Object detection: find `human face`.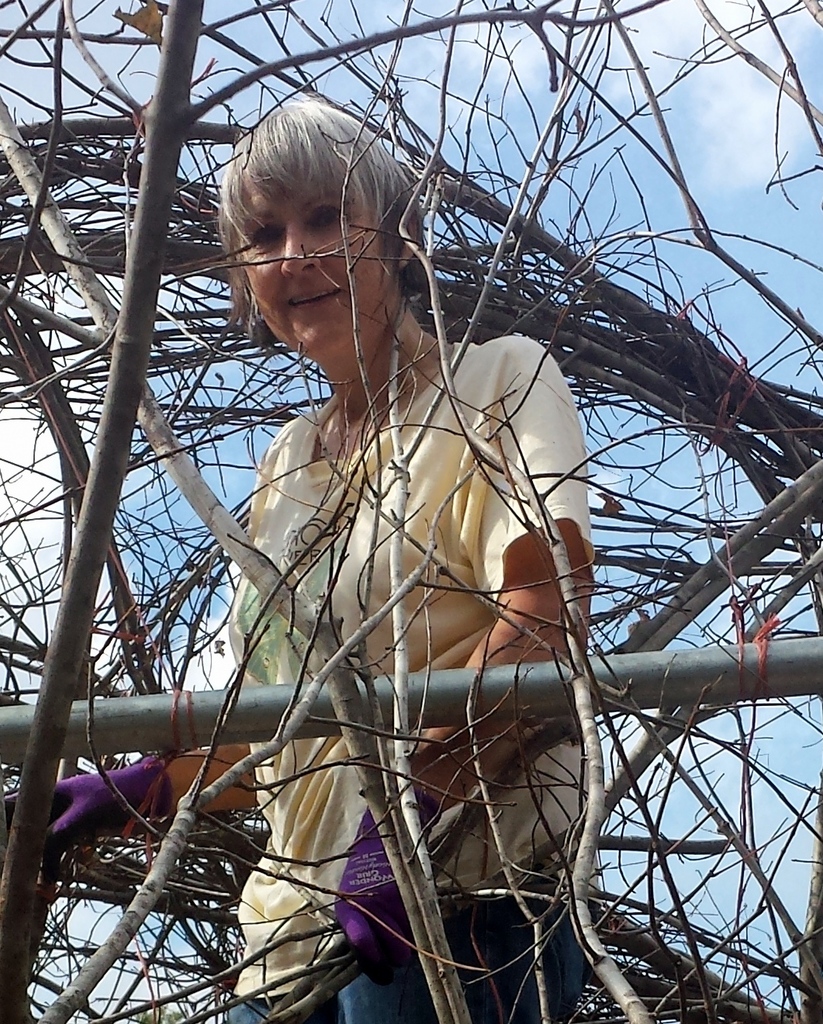
left=252, top=154, right=399, bottom=352.
